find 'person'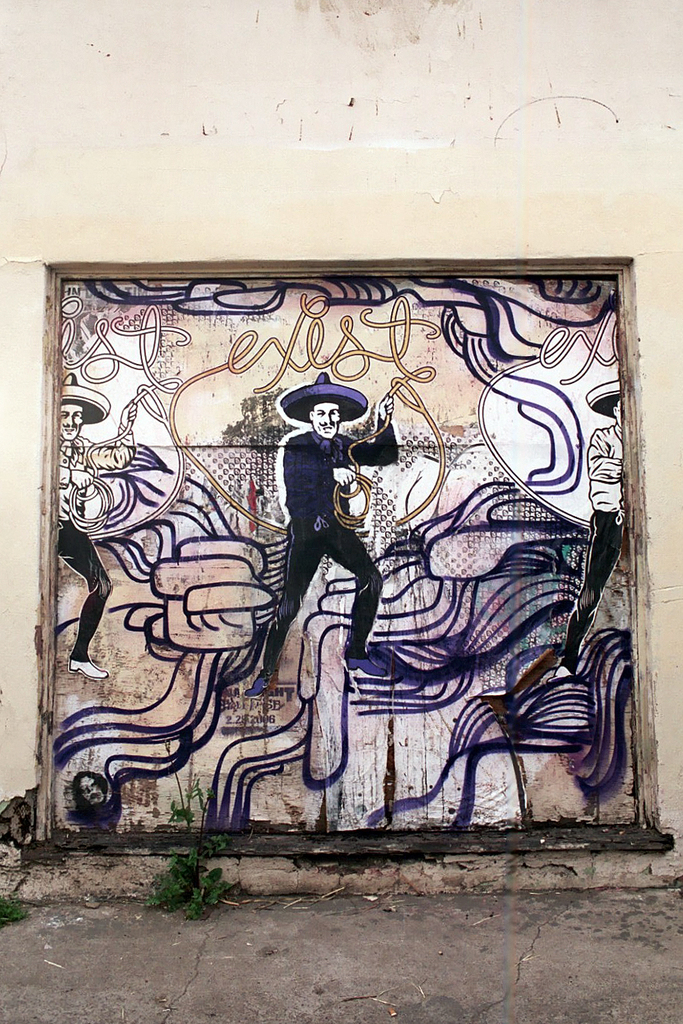
rect(260, 369, 399, 677)
